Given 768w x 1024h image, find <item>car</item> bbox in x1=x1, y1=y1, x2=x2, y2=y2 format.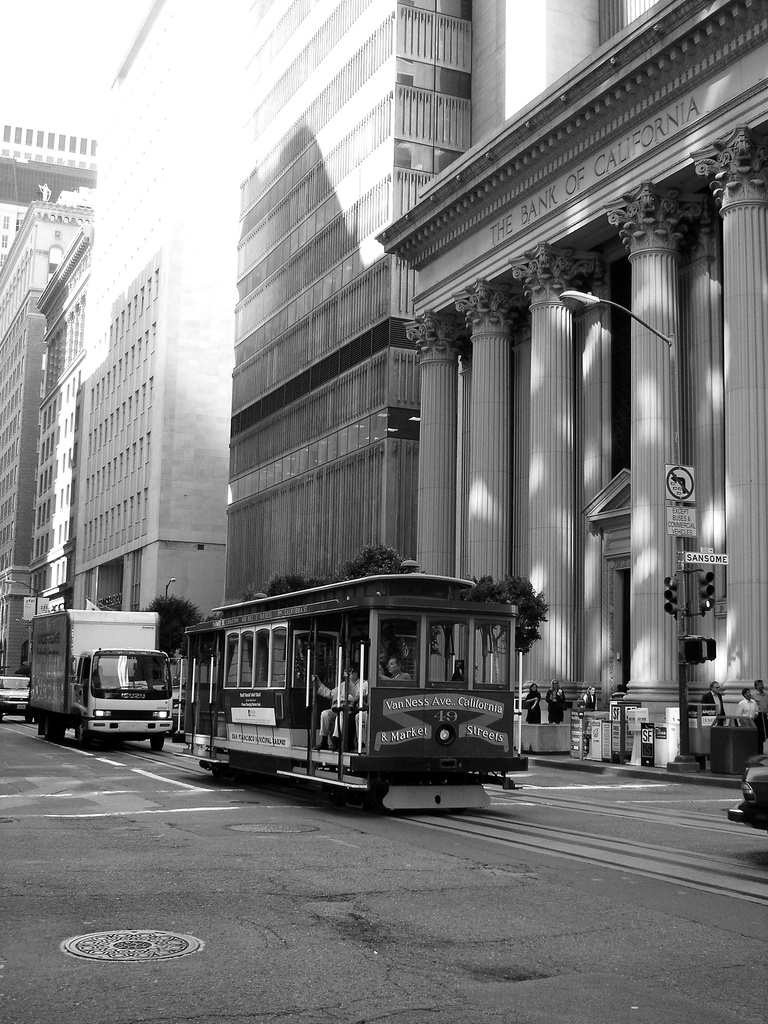
x1=724, y1=749, x2=767, y2=833.
